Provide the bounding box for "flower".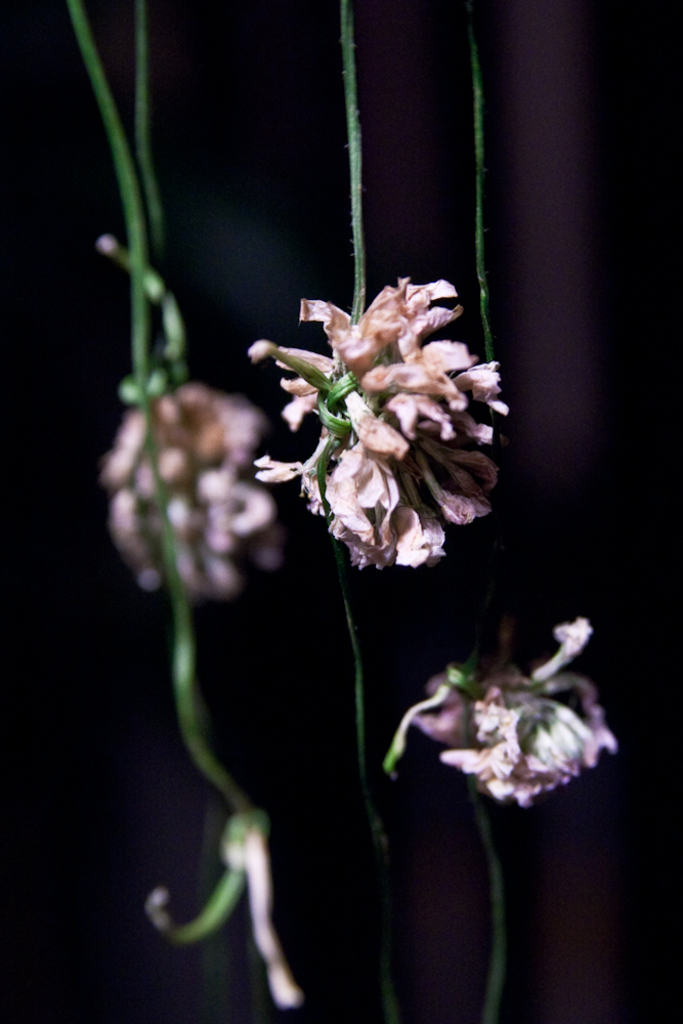
box(388, 615, 613, 798).
